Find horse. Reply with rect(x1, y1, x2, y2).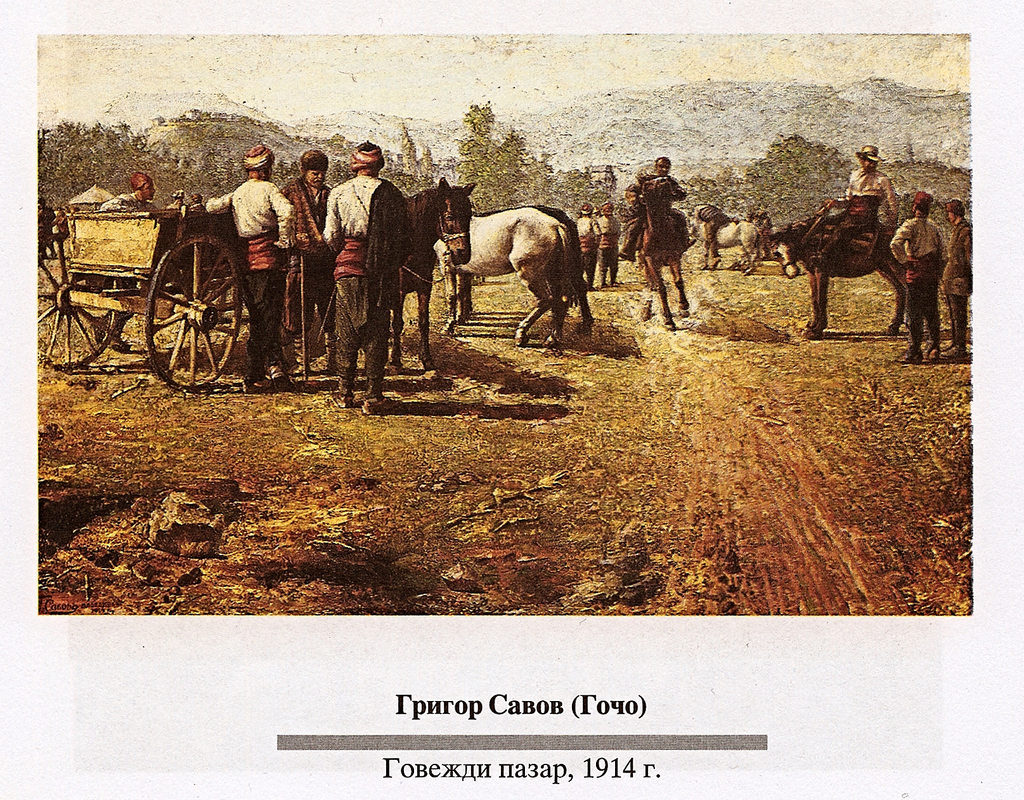
rect(764, 224, 903, 338).
